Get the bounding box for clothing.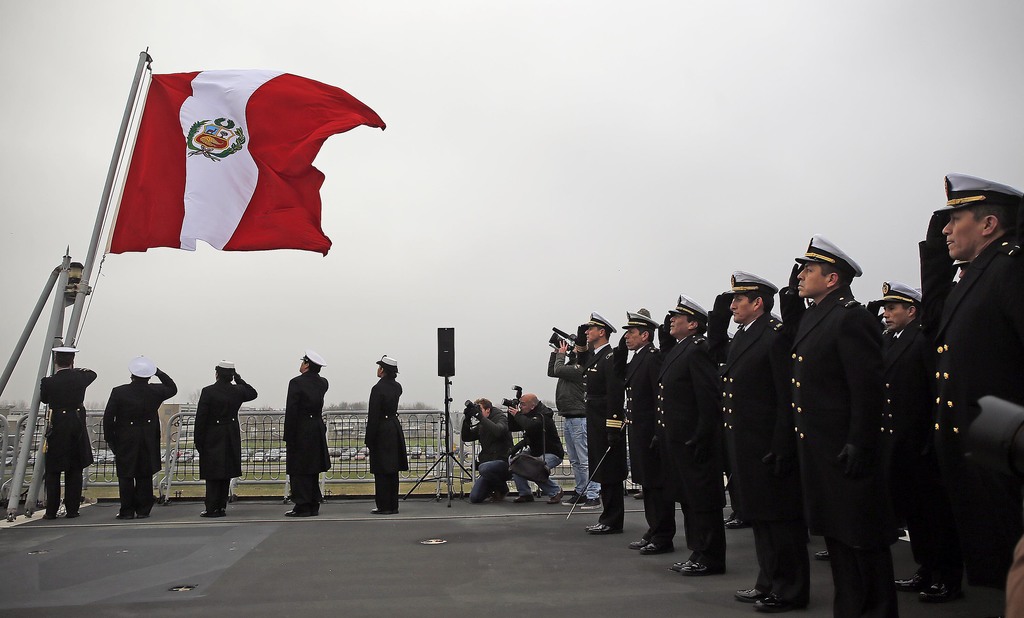
bbox=(624, 340, 669, 550).
